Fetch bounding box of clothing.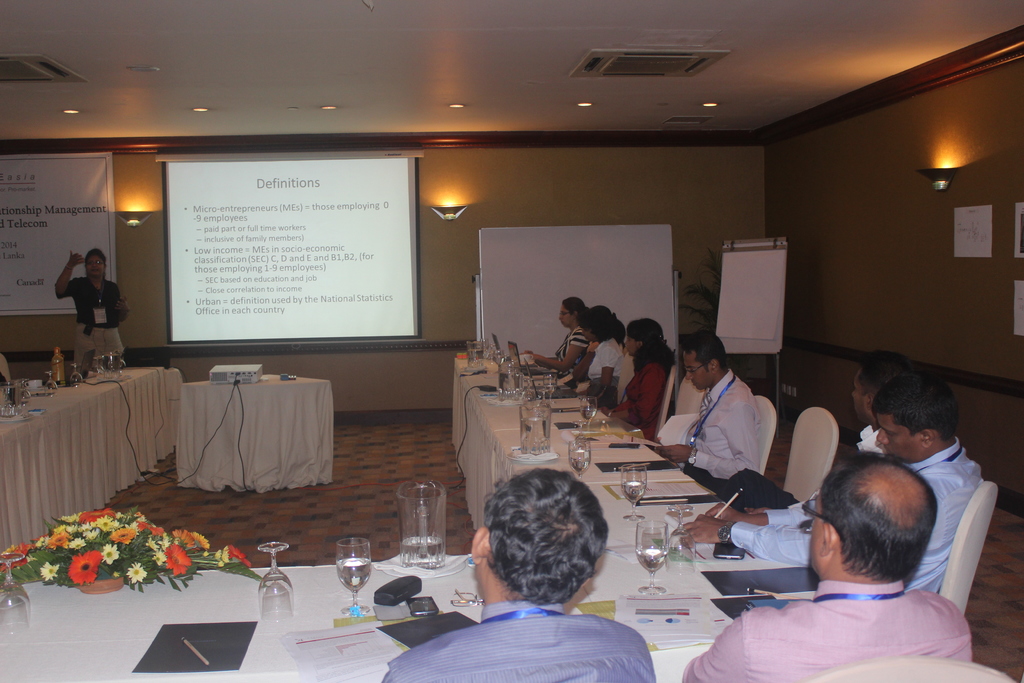
Bbox: x1=59 y1=273 x2=127 y2=375.
